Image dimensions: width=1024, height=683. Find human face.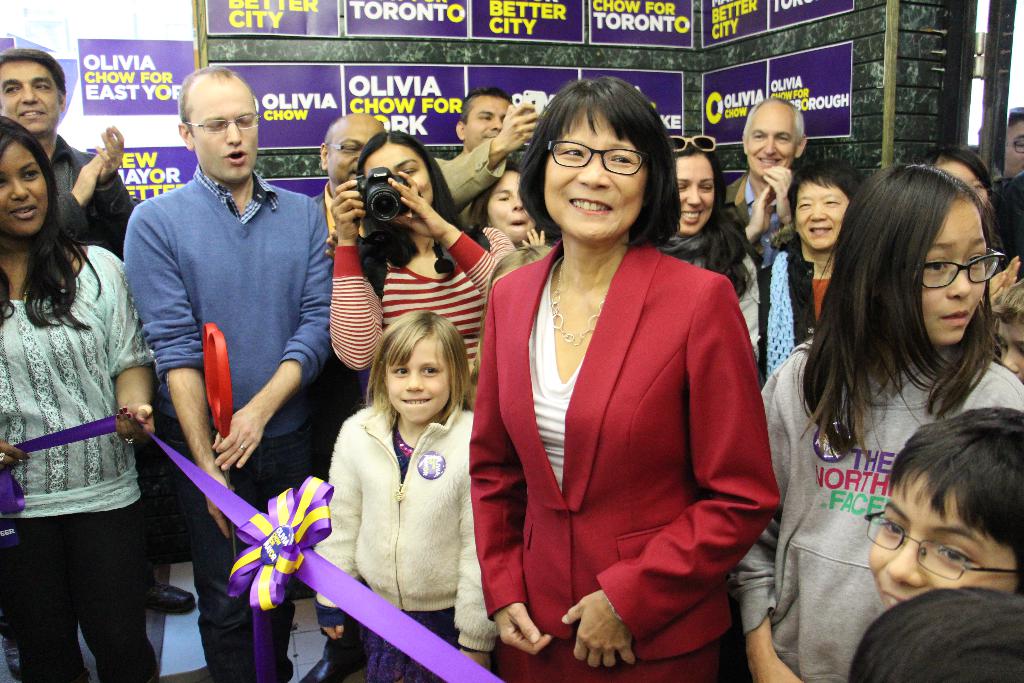
996/323/1023/383.
